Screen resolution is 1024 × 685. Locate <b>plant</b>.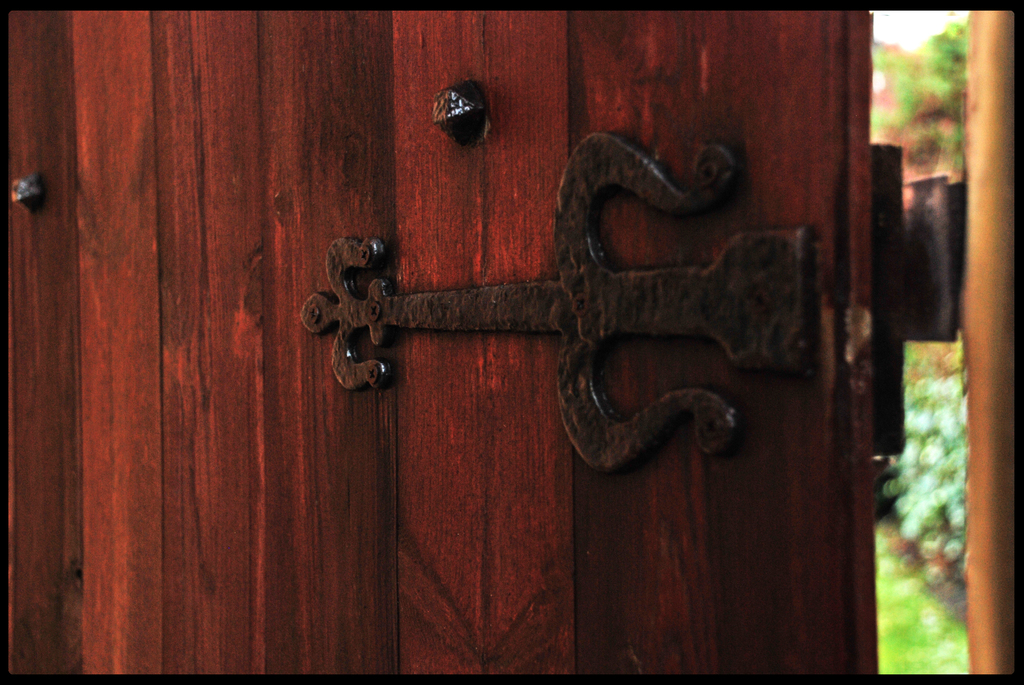
region(870, 20, 967, 176).
